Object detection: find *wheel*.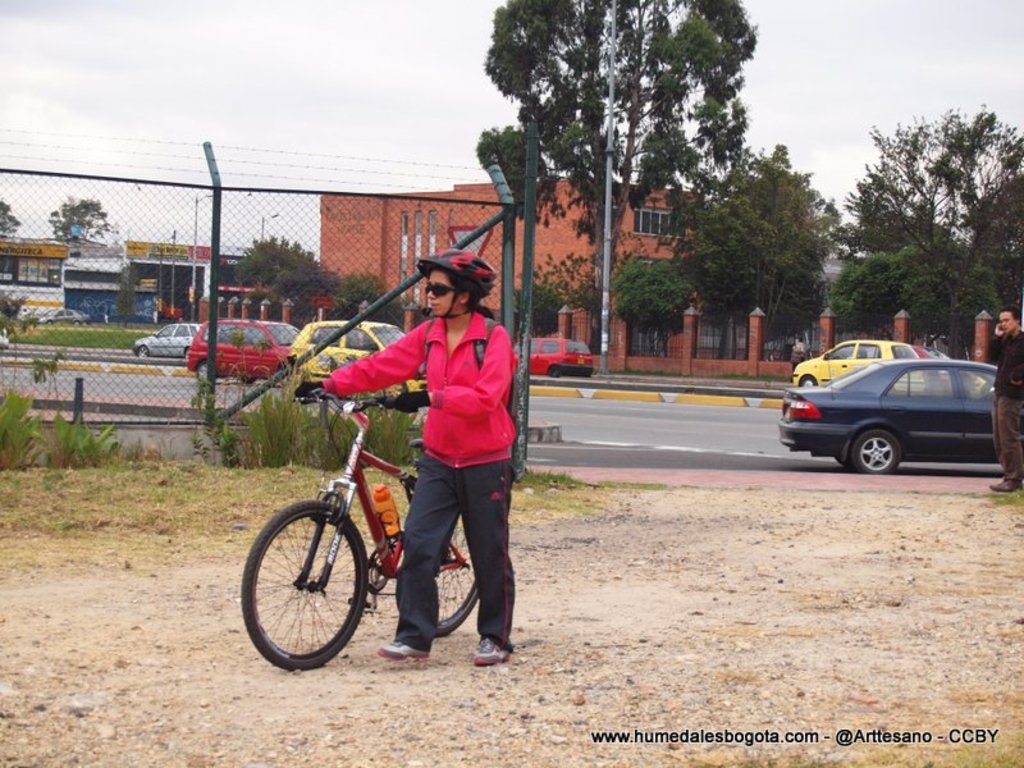
detection(201, 364, 209, 381).
